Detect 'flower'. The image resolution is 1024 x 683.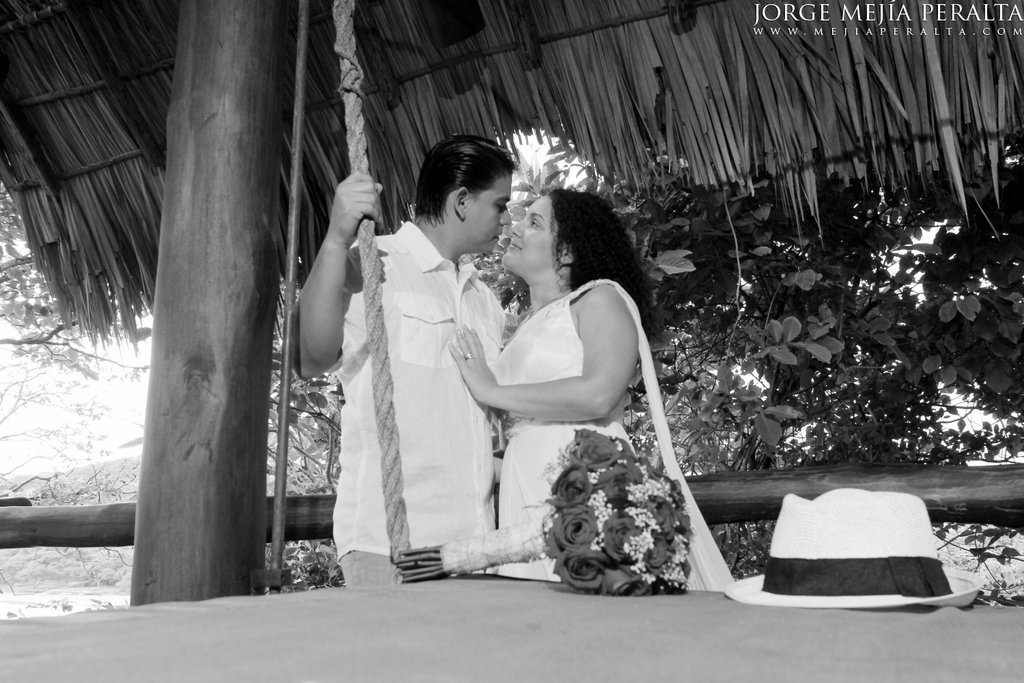
bbox(551, 548, 610, 588).
